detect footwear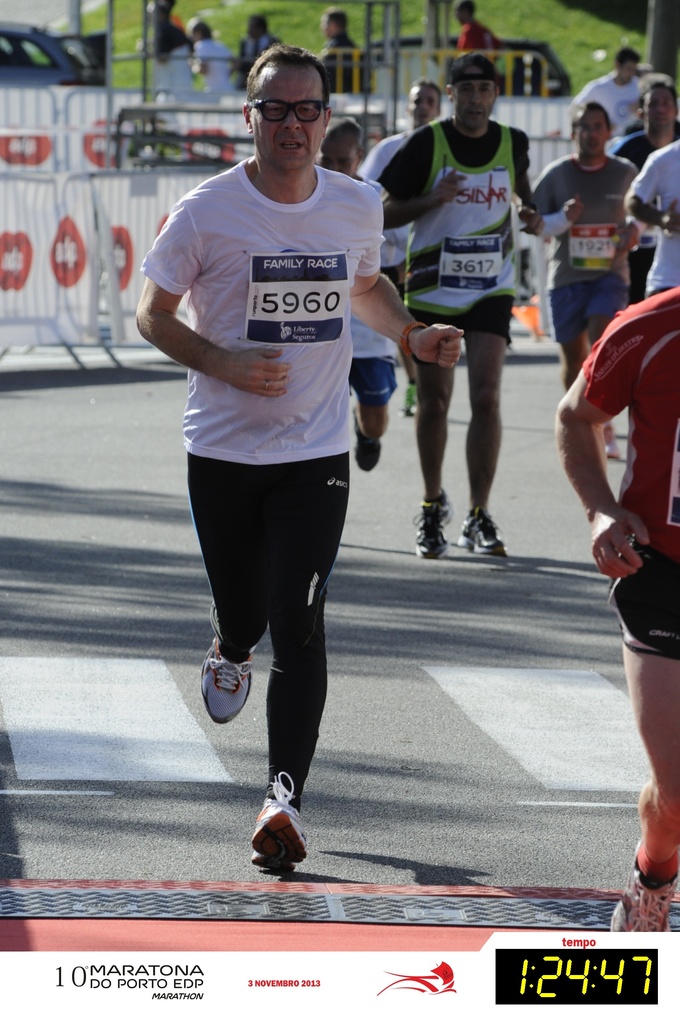
398,381,417,417
